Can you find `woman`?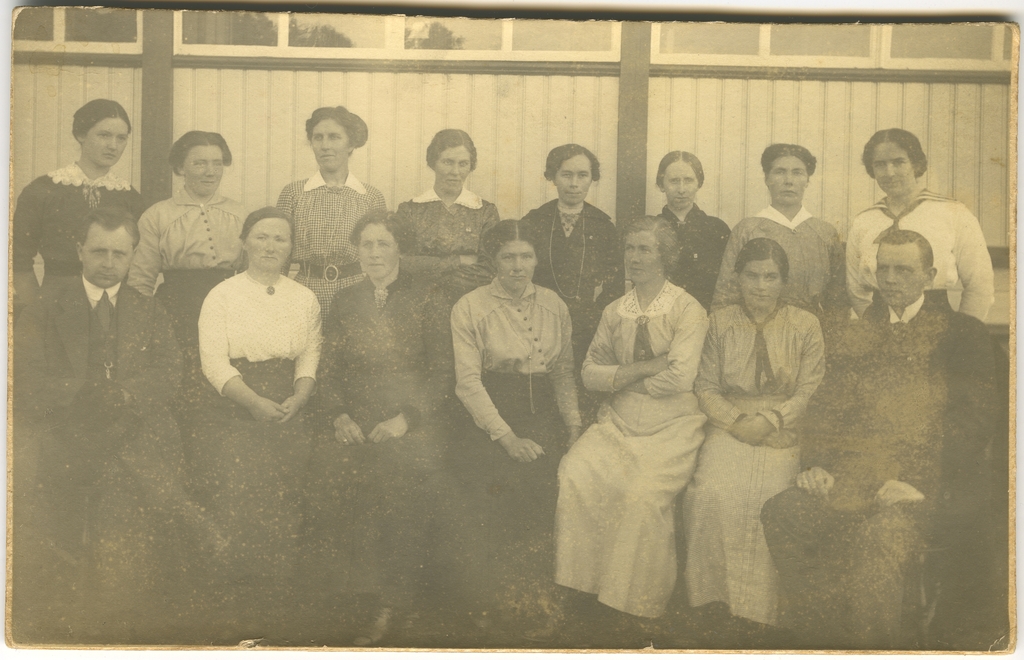
Yes, bounding box: 385:125:500:302.
